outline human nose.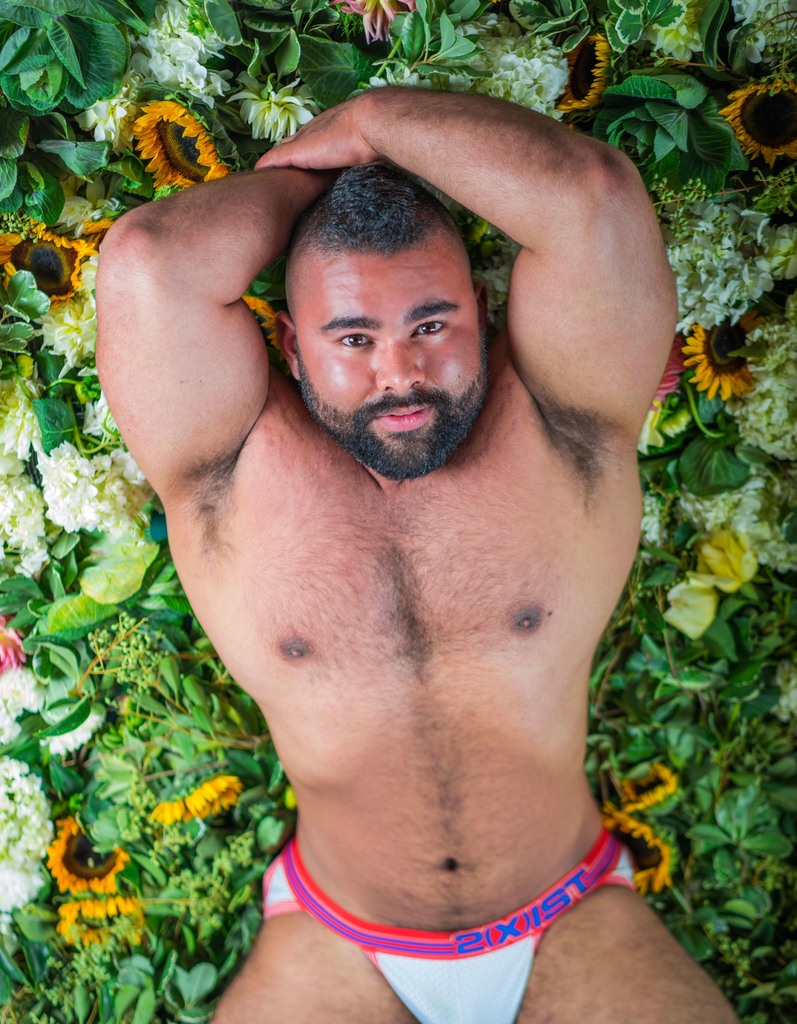
Outline: {"x1": 377, "y1": 339, "x2": 423, "y2": 391}.
